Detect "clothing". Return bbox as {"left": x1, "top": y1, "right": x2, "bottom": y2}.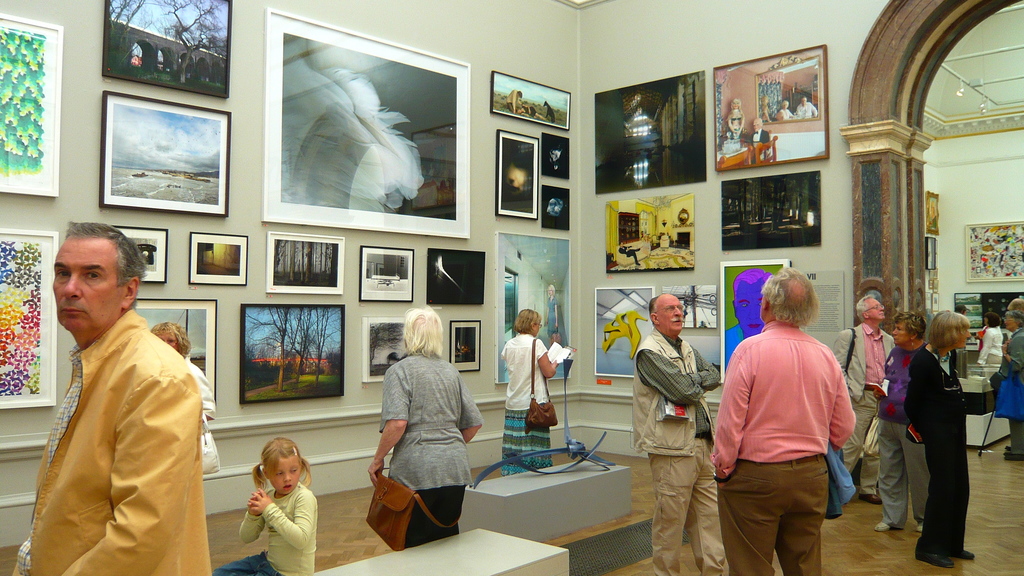
{"left": 502, "top": 333, "right": 558, "bottom": 479}.
